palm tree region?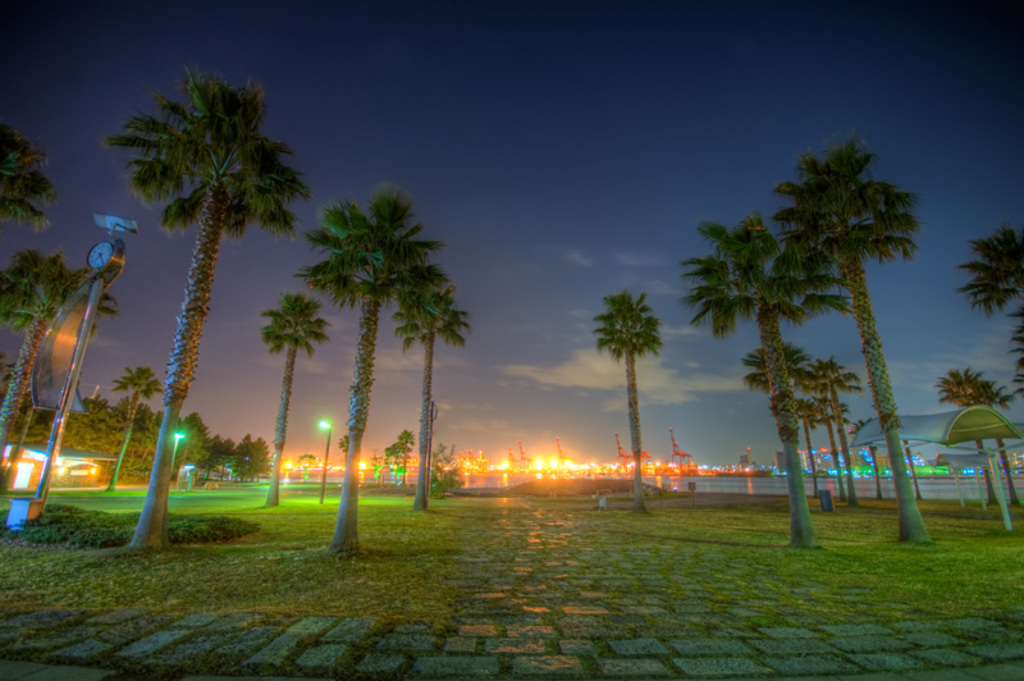
crop(691, 206, 822, 548)
